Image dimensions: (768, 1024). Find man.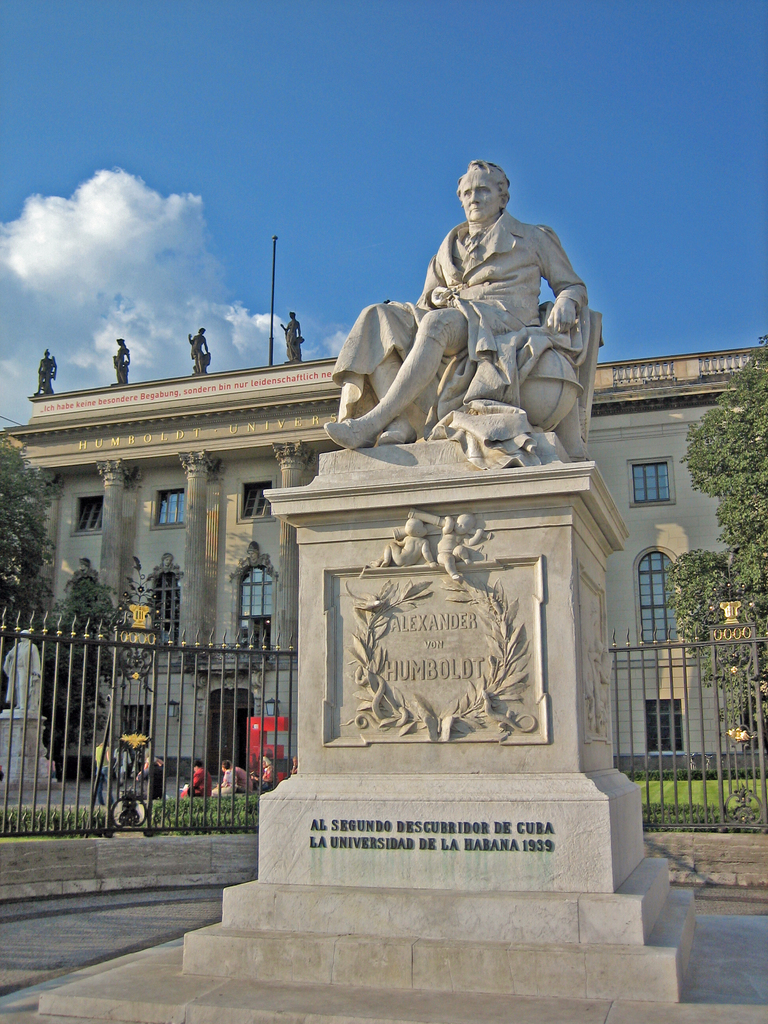
Rect(321, 159, 588, 447).
